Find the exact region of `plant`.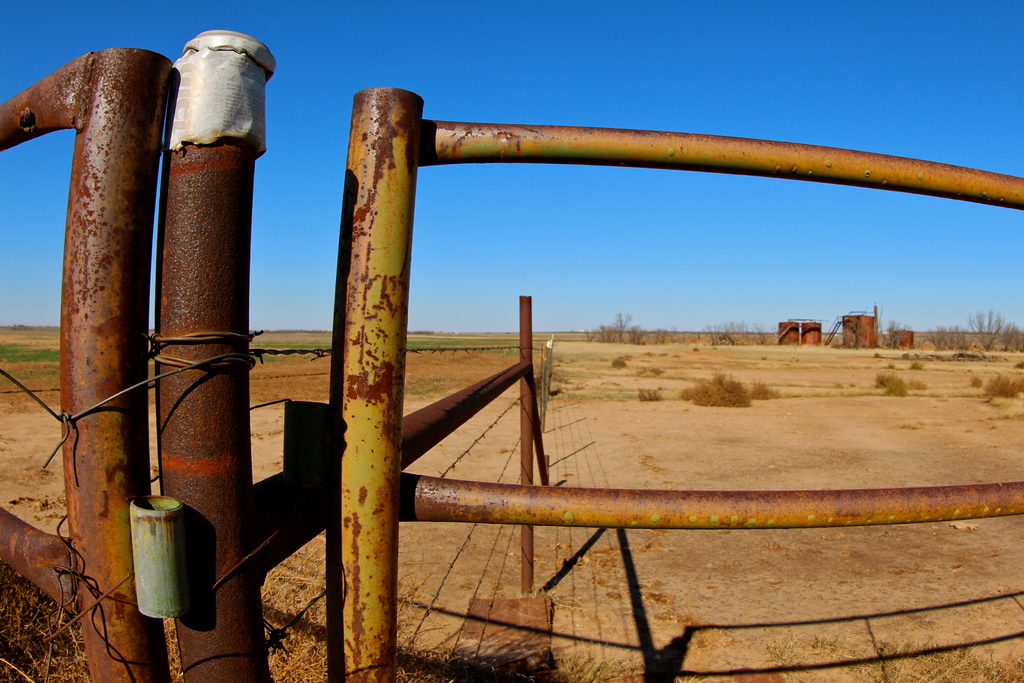
Exact region: [left=973, top=368, right=1023, bottom=399].
